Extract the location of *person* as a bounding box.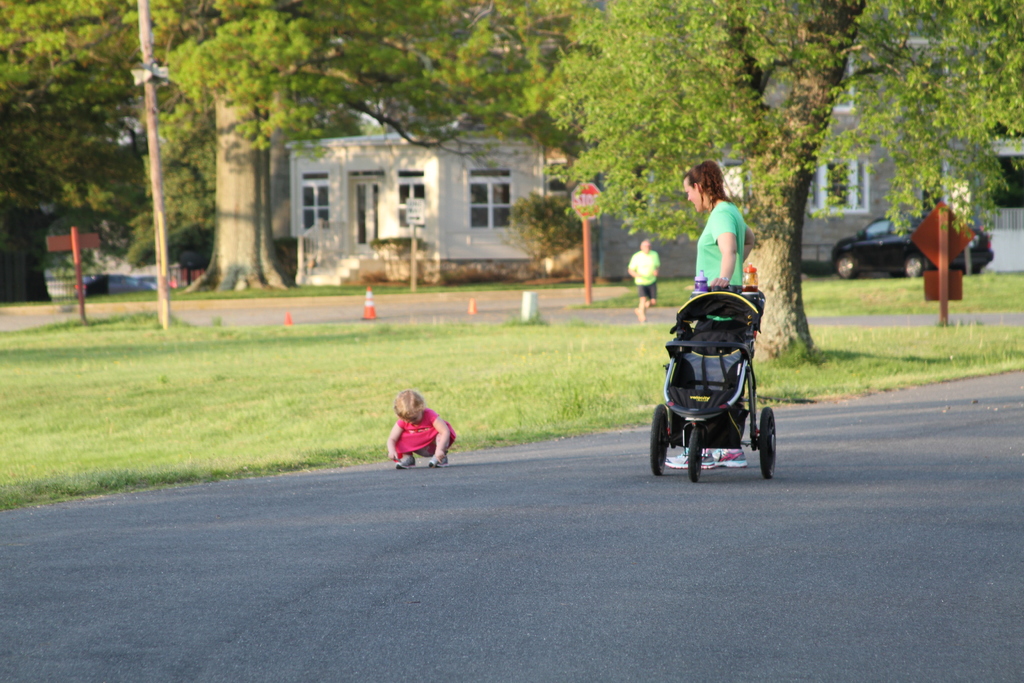
rect(662, 160, 755, 471).
